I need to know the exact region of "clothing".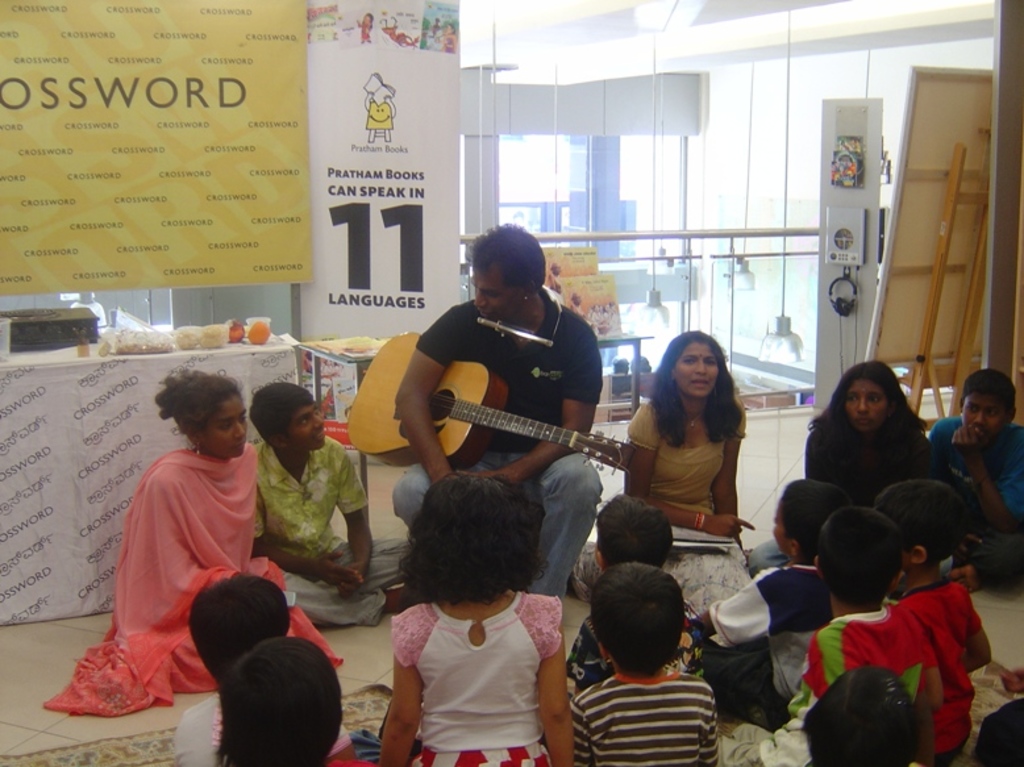
Region: 391, 283, 604, 603.
